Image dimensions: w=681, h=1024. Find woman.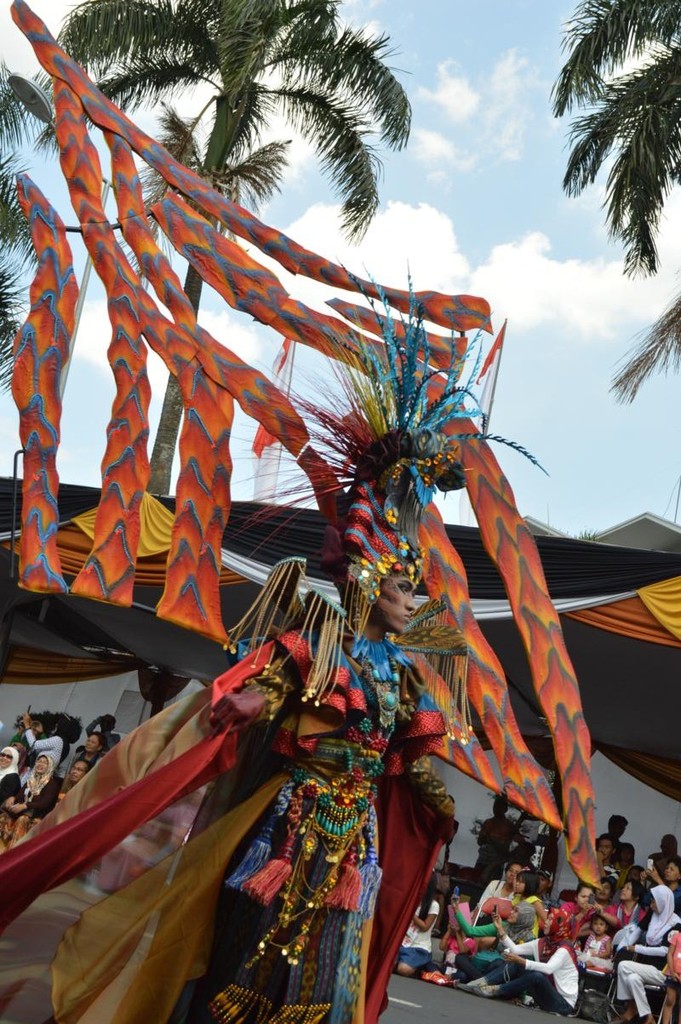
[650,858,680,912].
